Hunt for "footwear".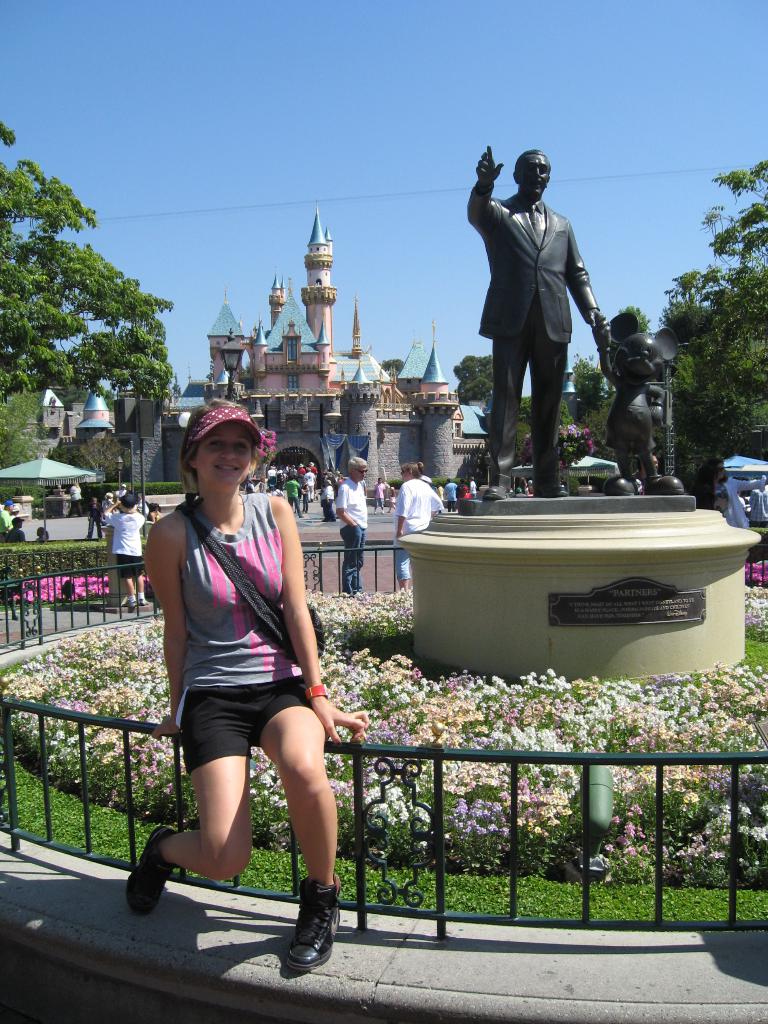
Hunted down at pyautogui.locateOnScreen(487, 486, 509, 500).
